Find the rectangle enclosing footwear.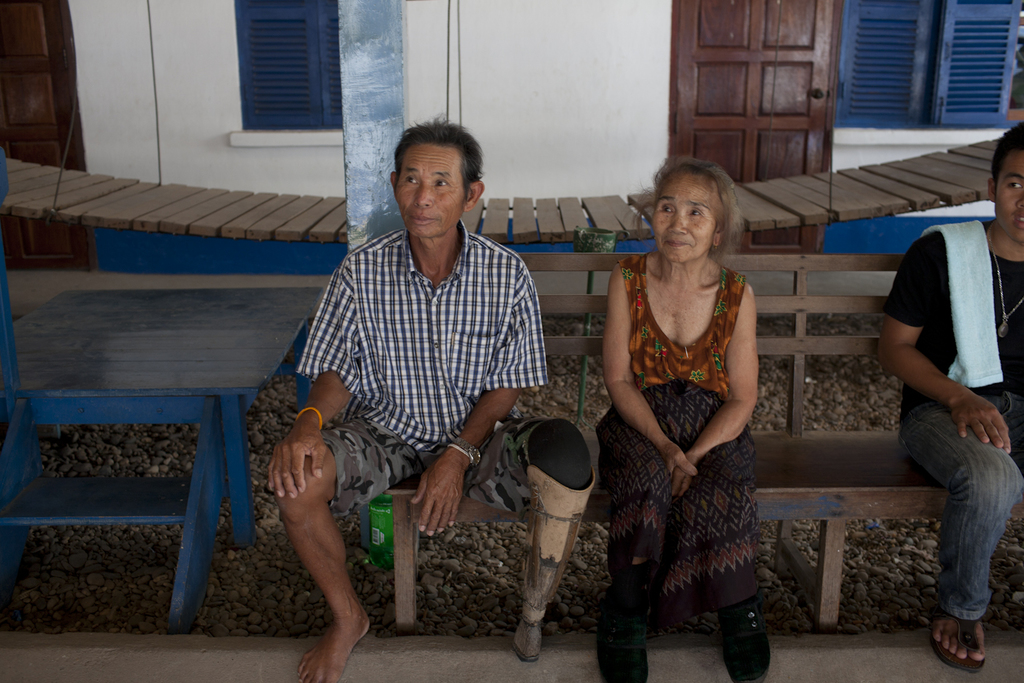
[x1=598, y1=607, x2=649, y2=682].
